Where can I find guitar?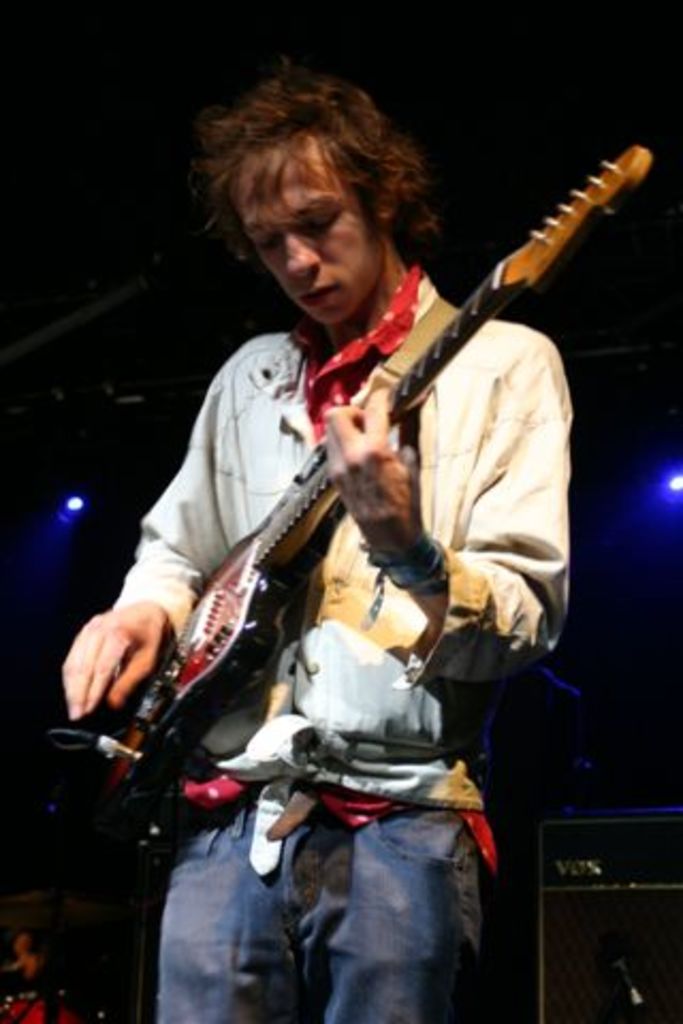
You can find it at bbox(0, 139, 655, 877).
